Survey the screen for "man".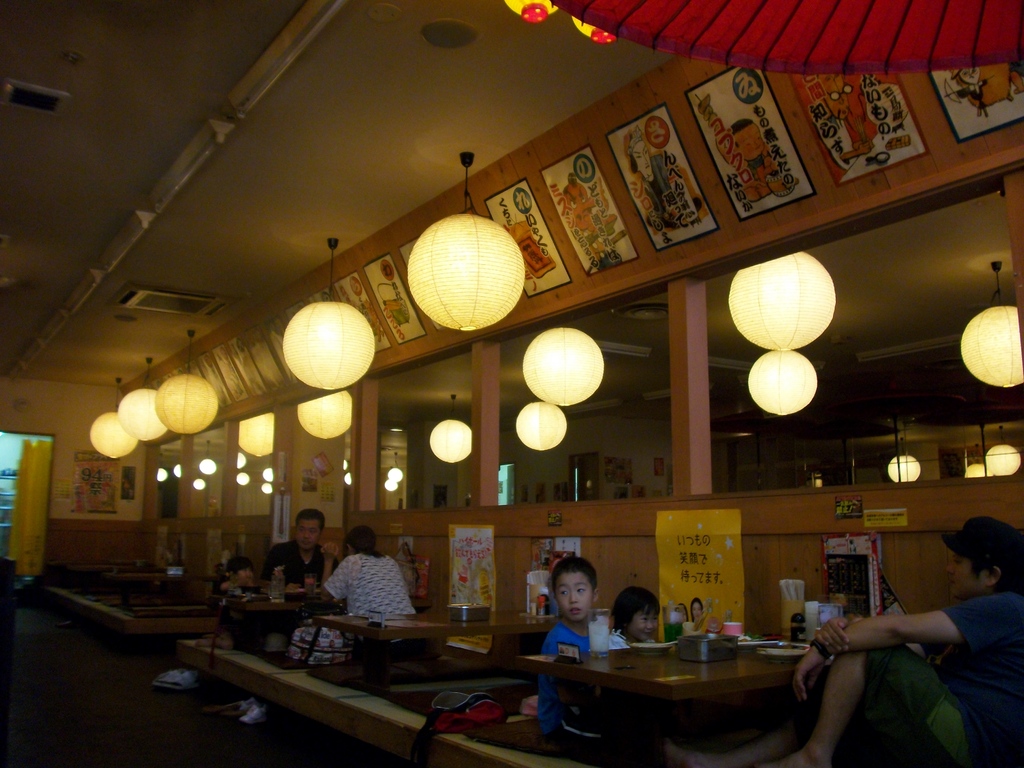
Survey found: box=[774, 523, 1005, 755].
